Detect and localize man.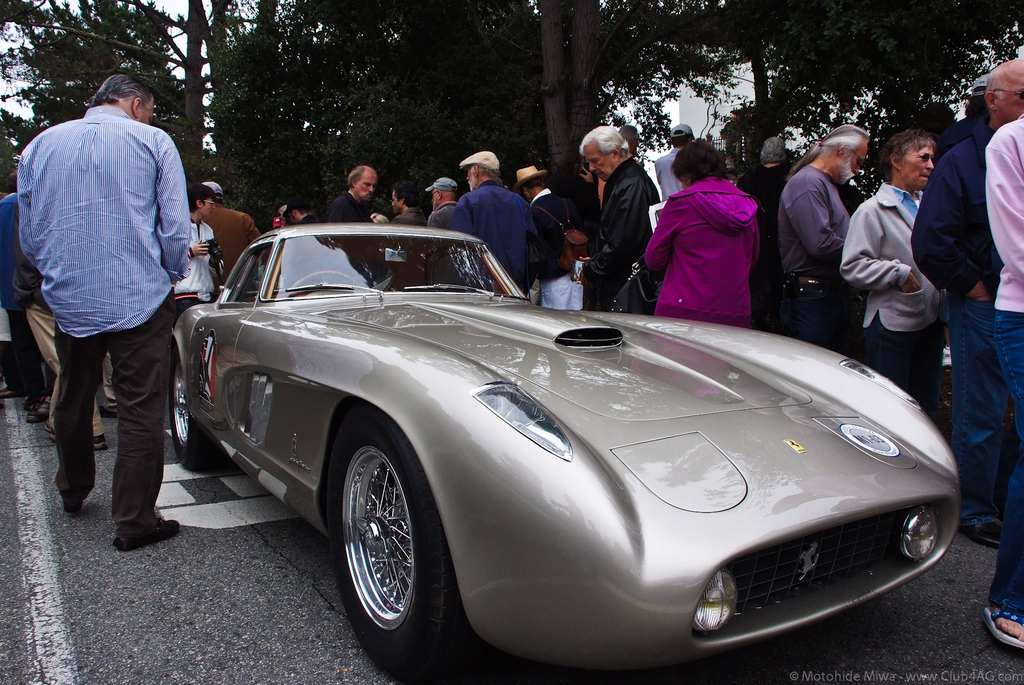
Localized at crop(283, 198, 323, 225).
